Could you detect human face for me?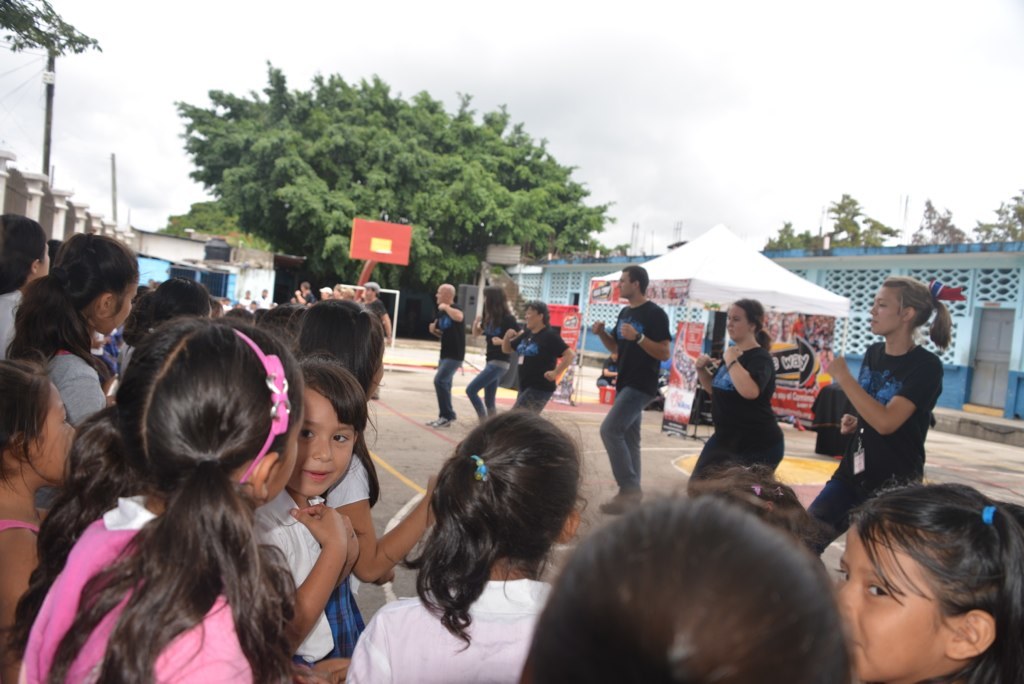
Detection result: locate(33, 379, 82, 489).
